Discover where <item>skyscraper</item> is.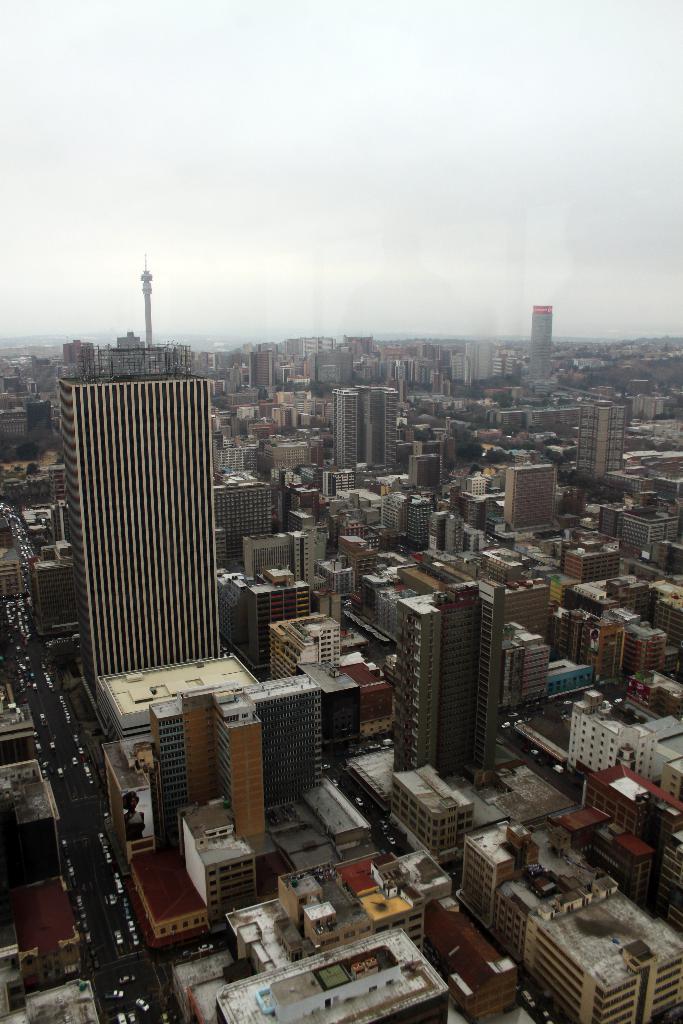
Discovered at (left=521, top=306, right=558, bottom=396).
